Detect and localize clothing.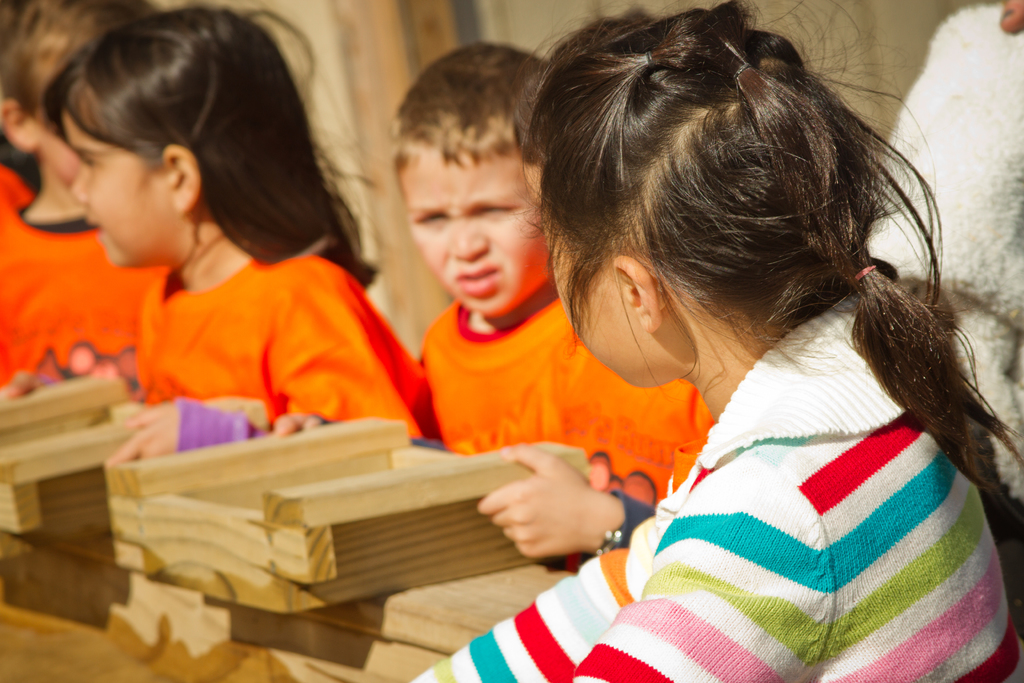
Localized at [left=408, top=298, right=727, bottom=555].
